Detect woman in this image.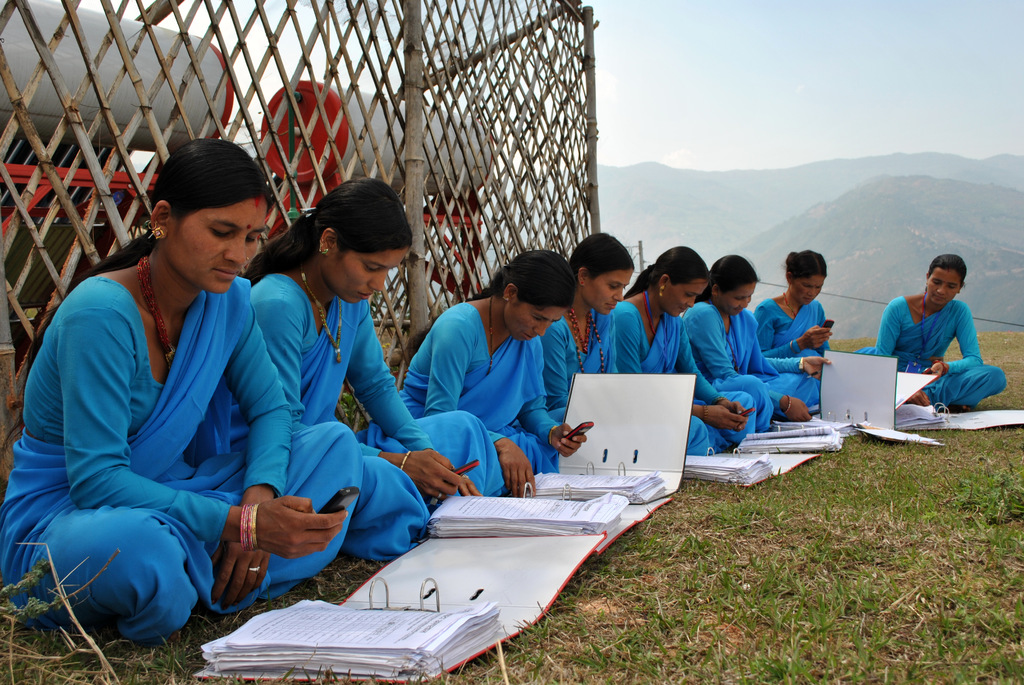
Detection: 35, 150, 378, 684.
